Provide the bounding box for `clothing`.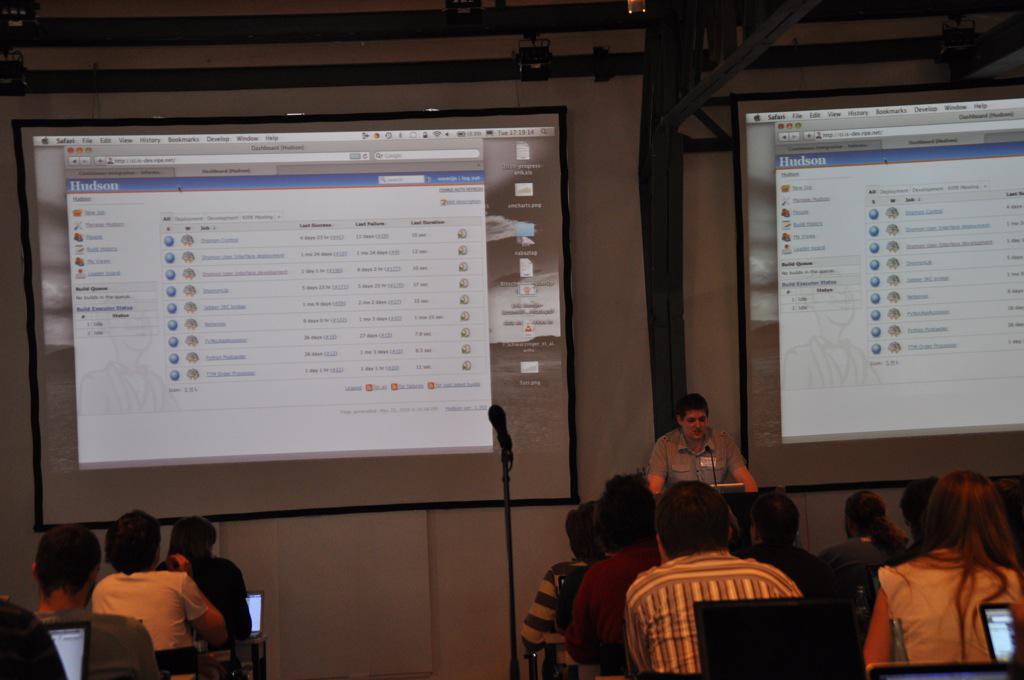
[521, 555, 590, 678].
